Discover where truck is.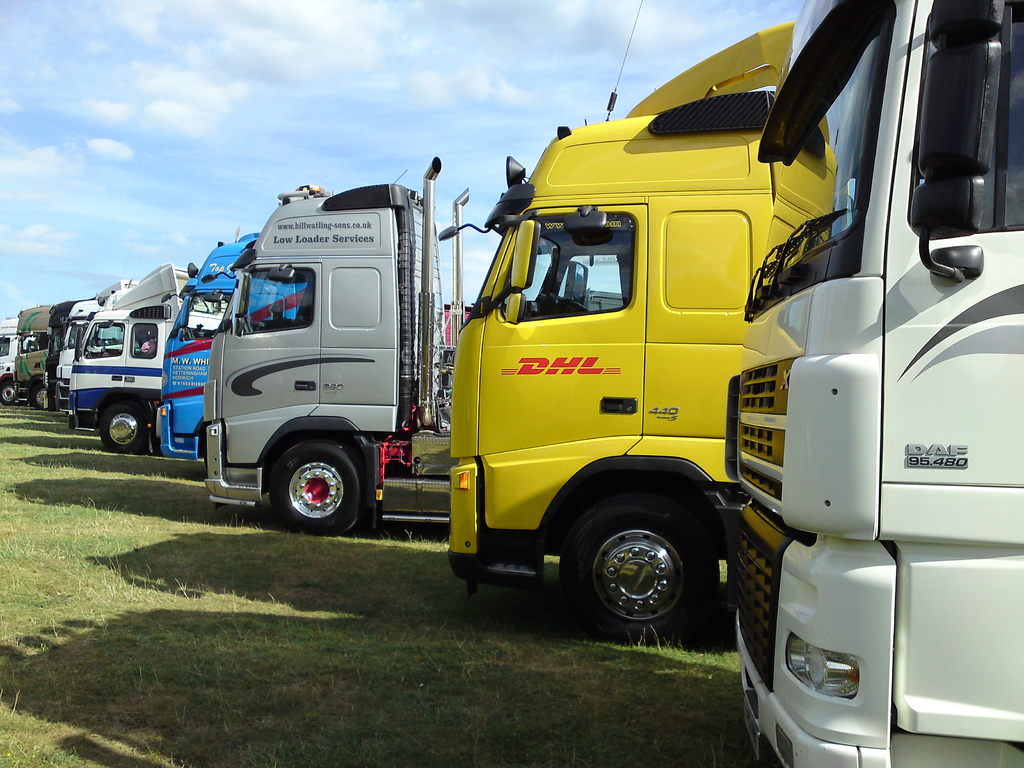
Discovered at [x1=70, y1=269, x2=189, y2=450].
